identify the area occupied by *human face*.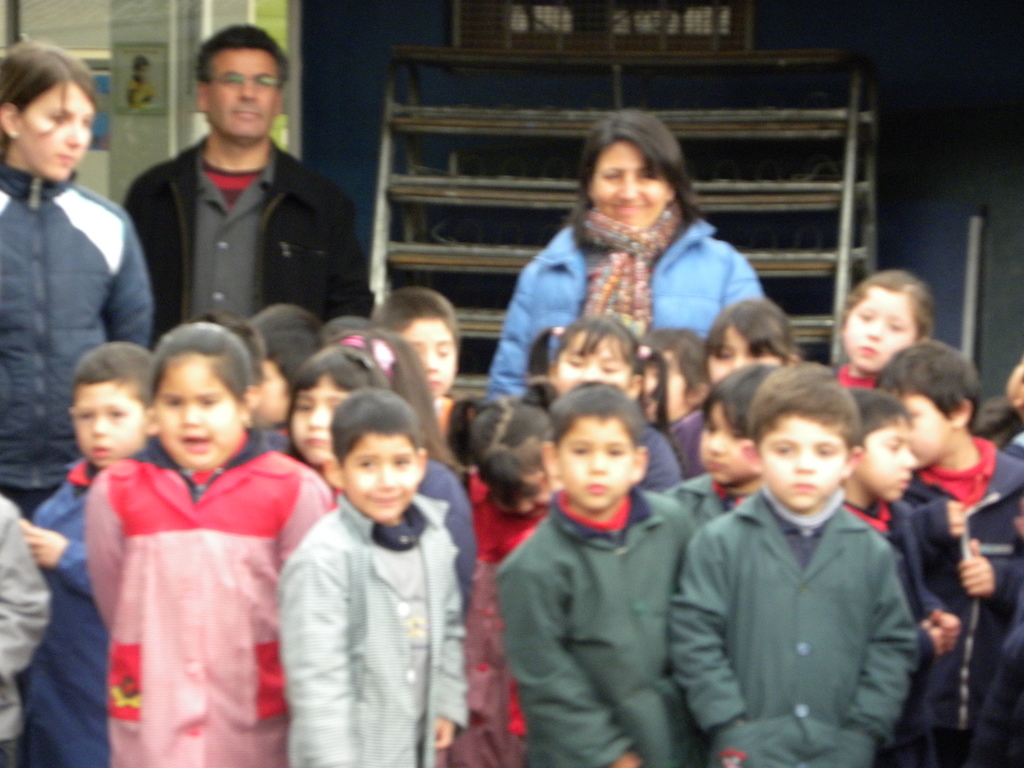
Area: box=[154, 351, 248, 474].
